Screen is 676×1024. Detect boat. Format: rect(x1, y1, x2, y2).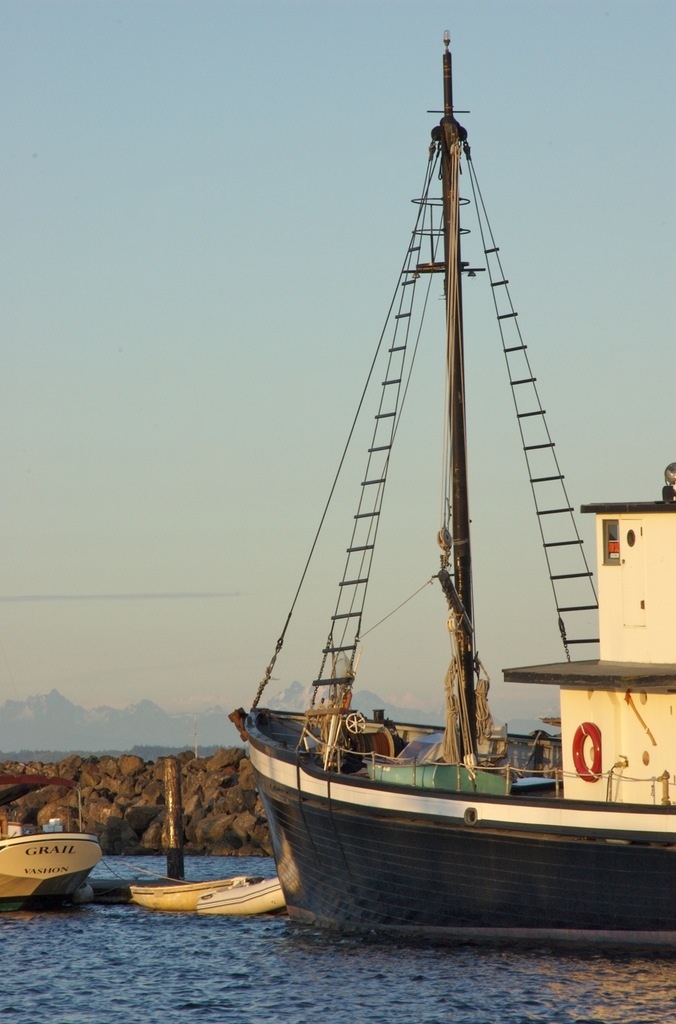
rect(203, 876, 290, 920).
